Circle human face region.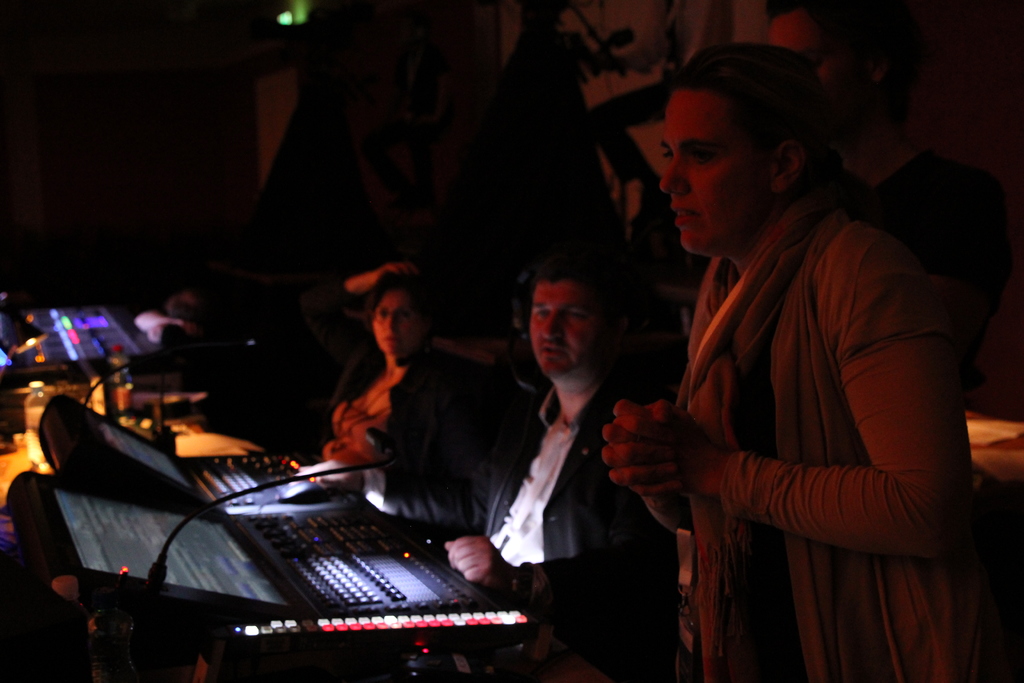
Region: [527,279,606,383].
